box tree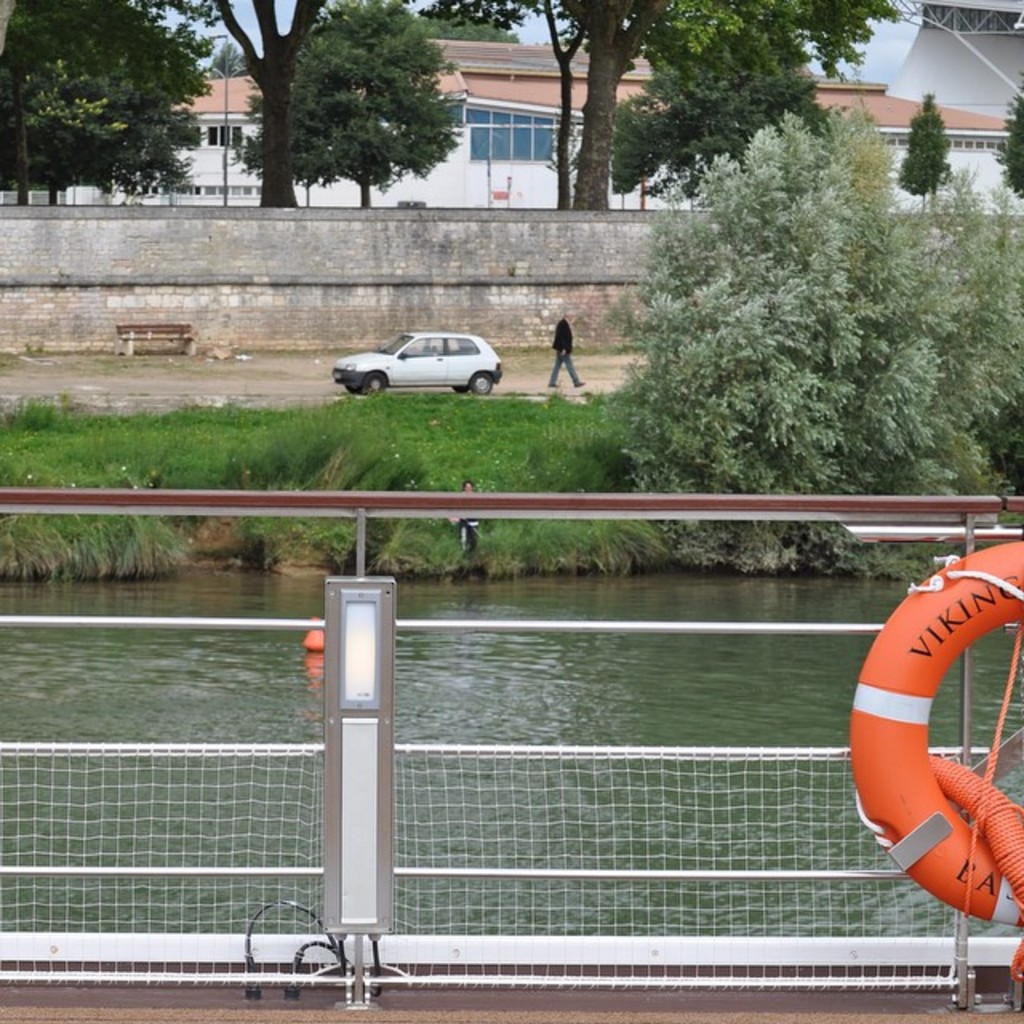
box(992, 67, 1022, 211)
